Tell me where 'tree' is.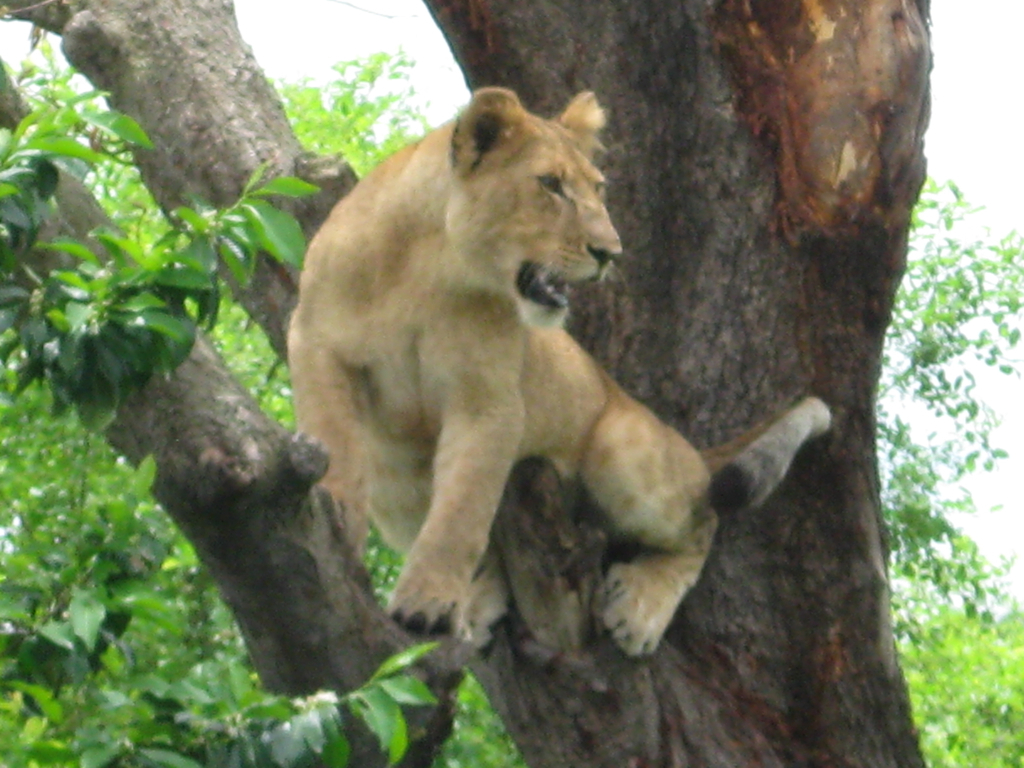
'tree' is at x1=0 y1=0 x2=936 y2=767.
